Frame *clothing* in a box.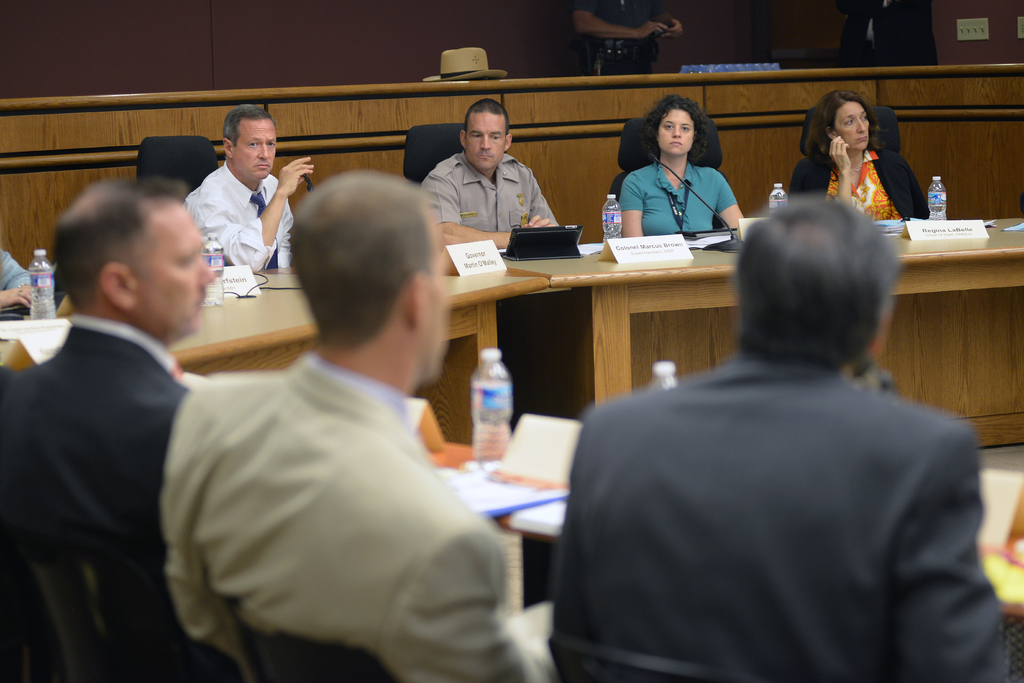
x1=562, y1=276, x2=998, y2=682.
